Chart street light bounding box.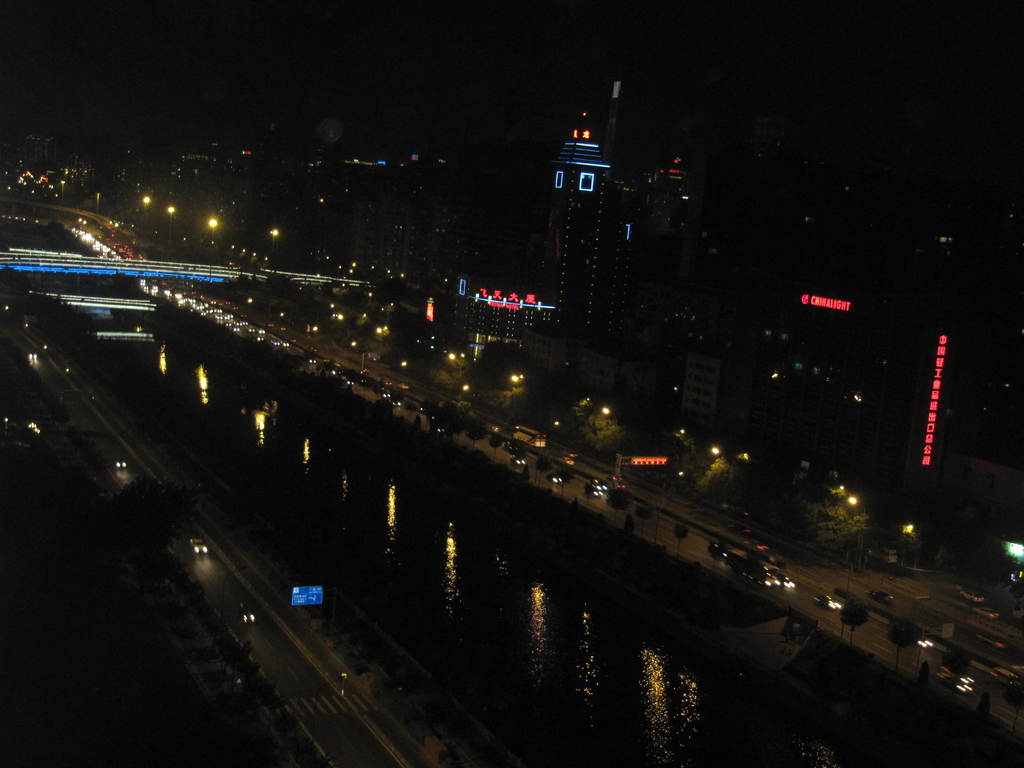
Charted: rect(266, 223, 279, 241).
